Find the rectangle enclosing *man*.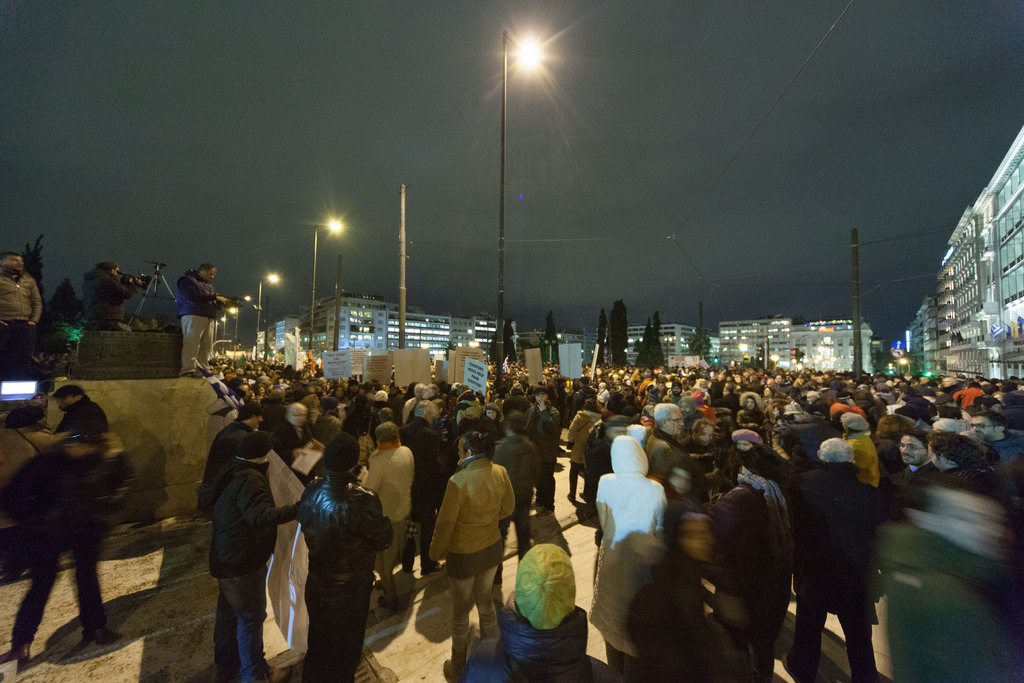
bbox=(80, 259, 143, 333).
